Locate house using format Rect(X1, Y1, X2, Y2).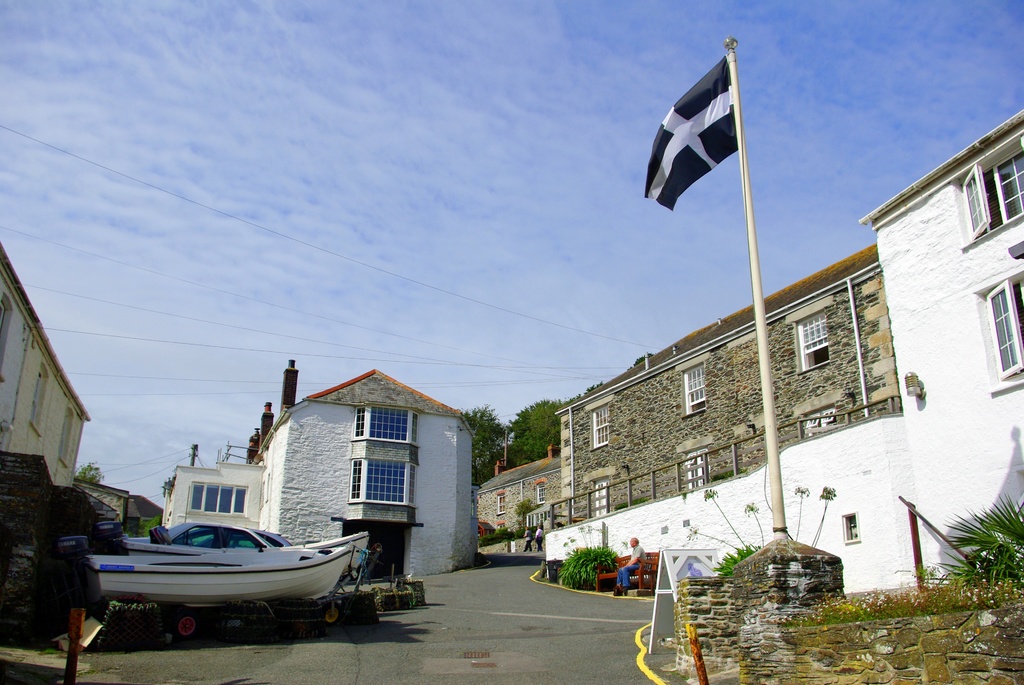
Rect(246, 369, 486, 571).
